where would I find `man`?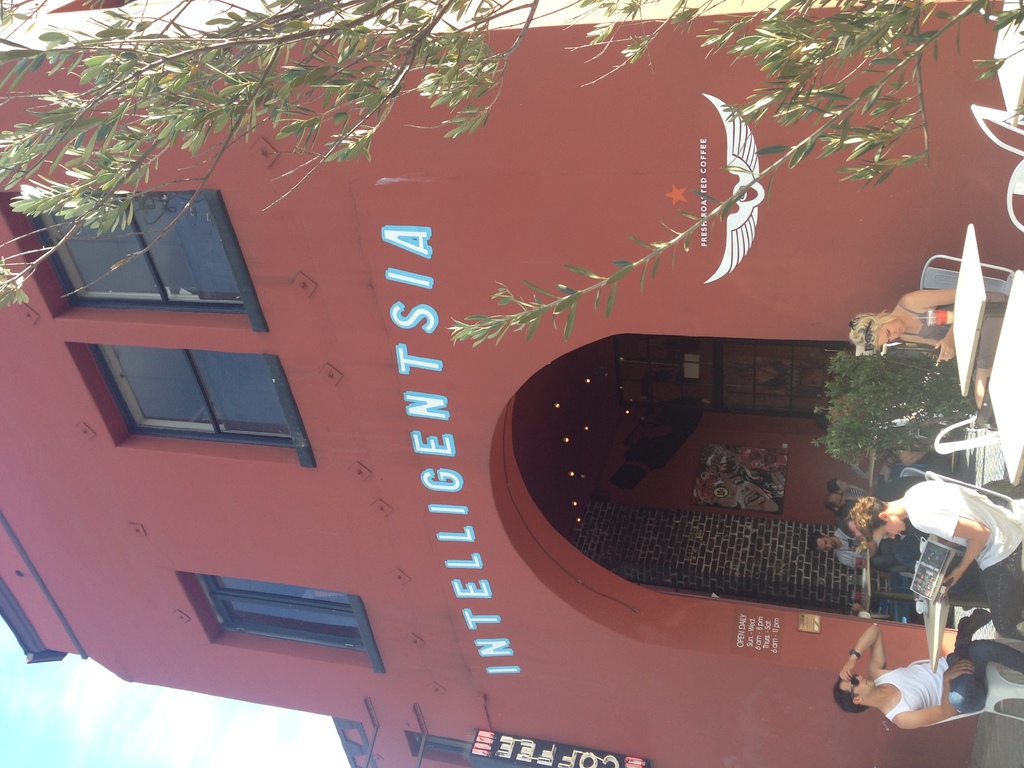
At region(831, 618, 1023, 733).
